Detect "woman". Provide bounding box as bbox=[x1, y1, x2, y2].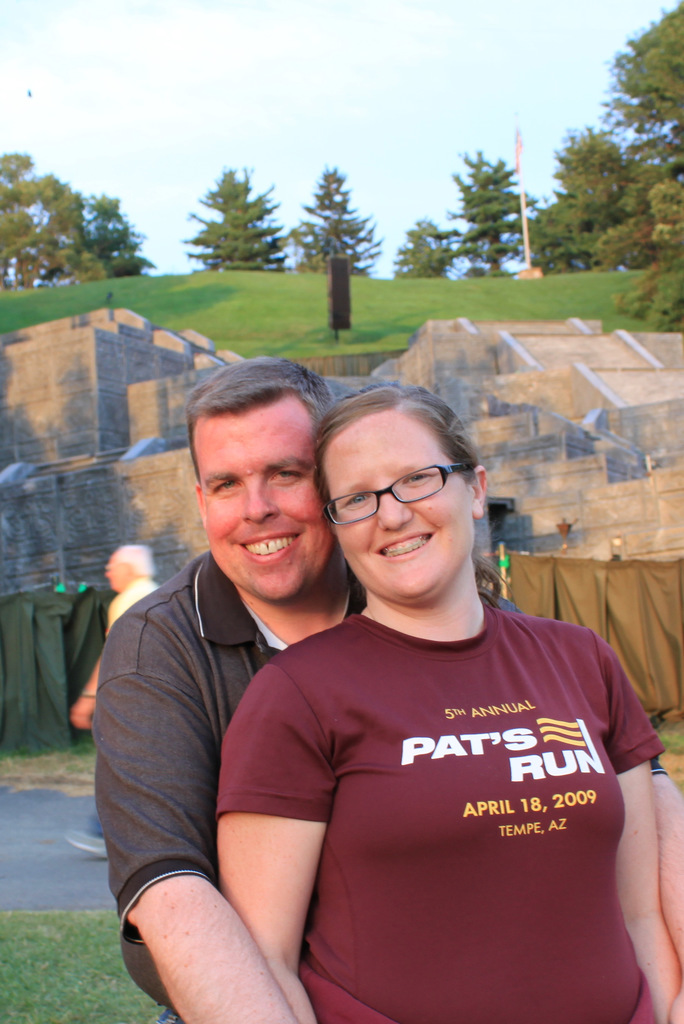
bbox=[188, 396, 640, 1003].
